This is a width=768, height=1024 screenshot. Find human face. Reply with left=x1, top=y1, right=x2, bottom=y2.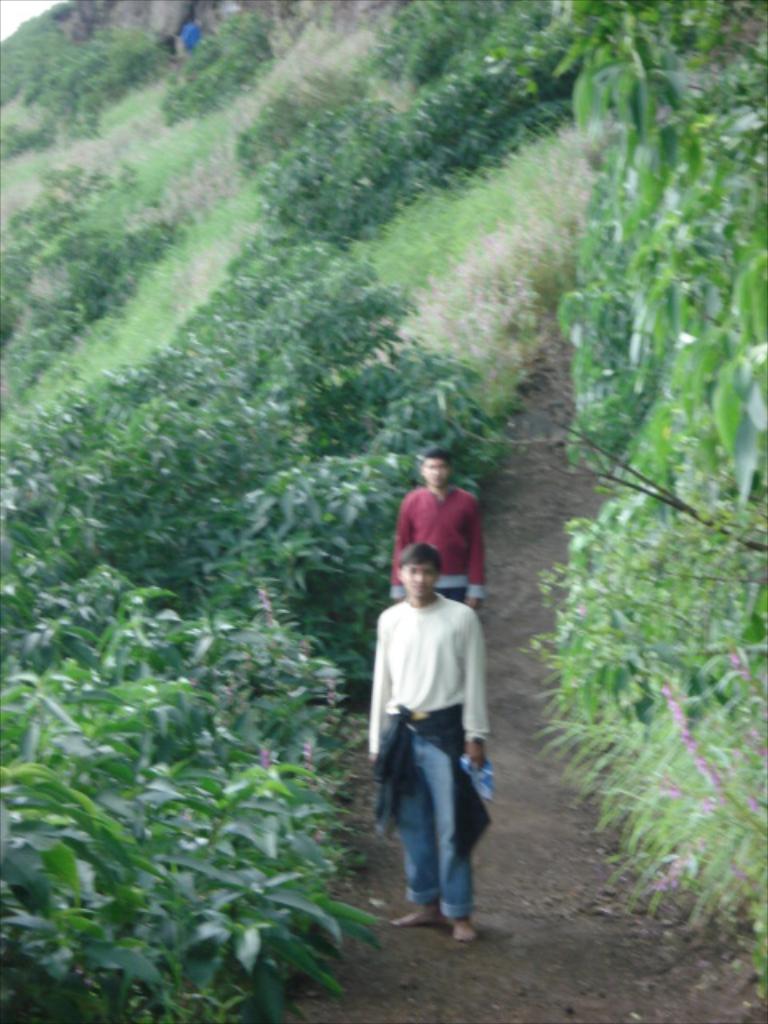
left=429, top=458, right=443, bottom=480.
